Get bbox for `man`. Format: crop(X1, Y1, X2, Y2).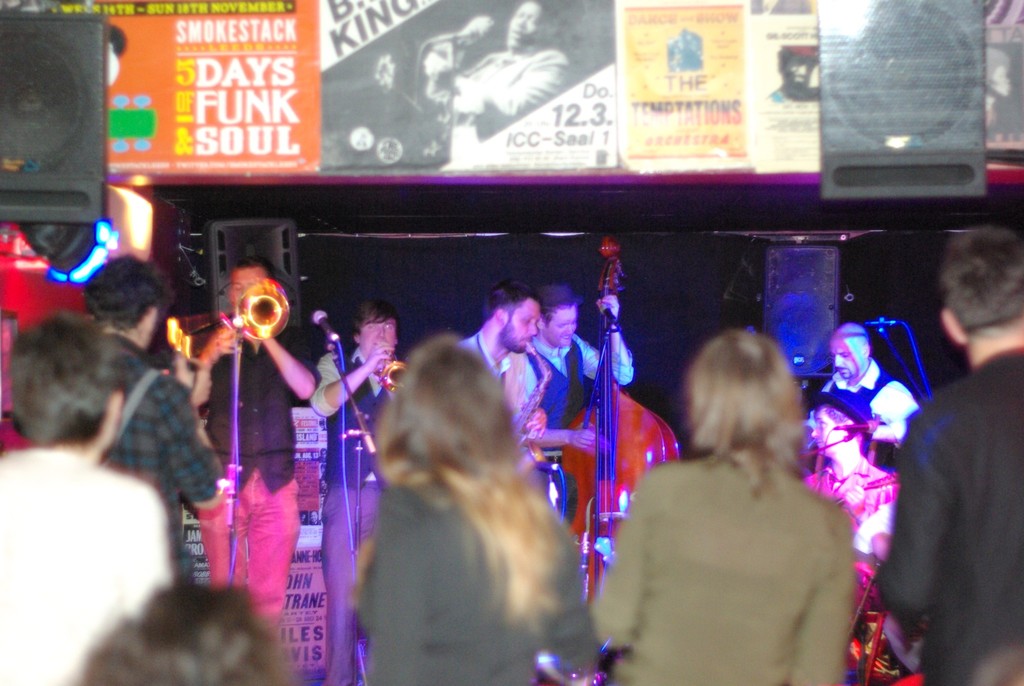
crop(535, 284, 632, 467).
